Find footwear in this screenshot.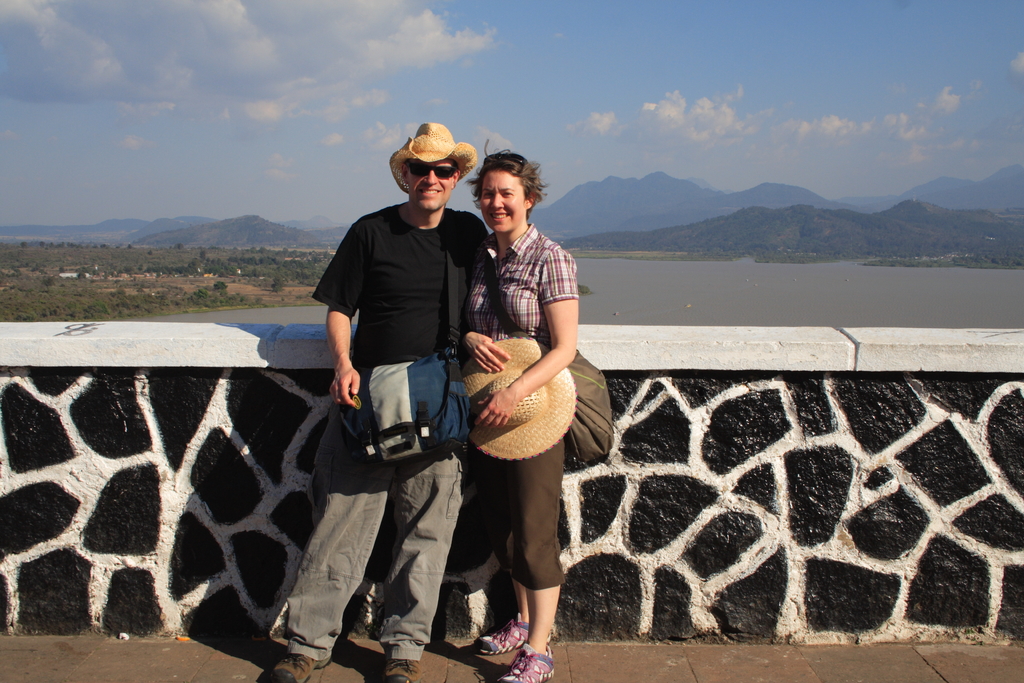
The bounding box for footwear is 475 620 533 655.
